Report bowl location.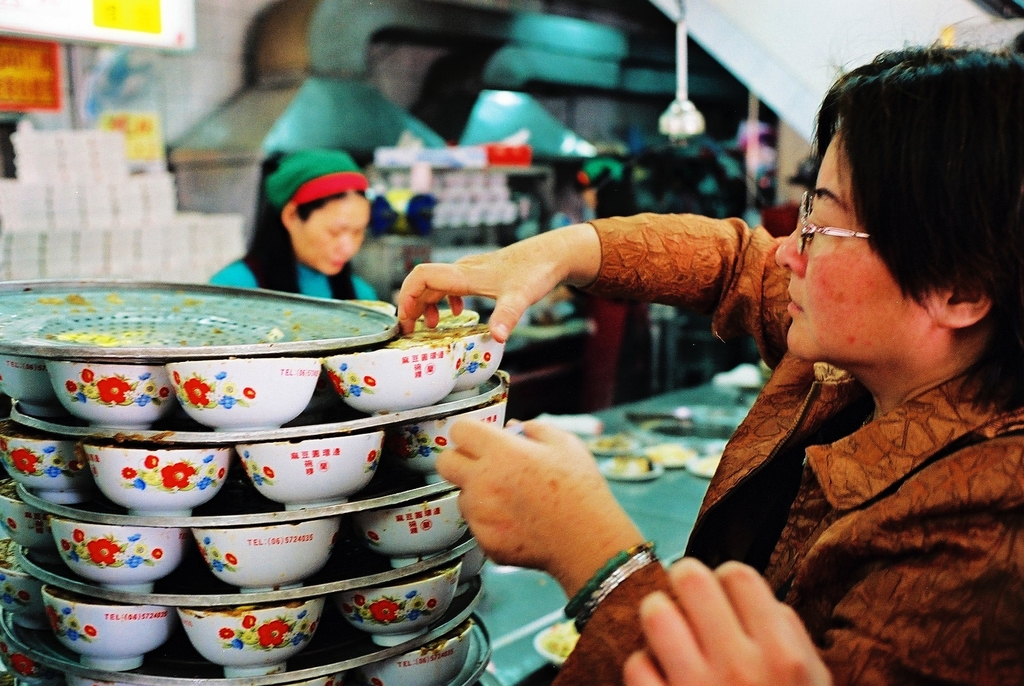
Report: bbox=[0, 419, 98, 504].
